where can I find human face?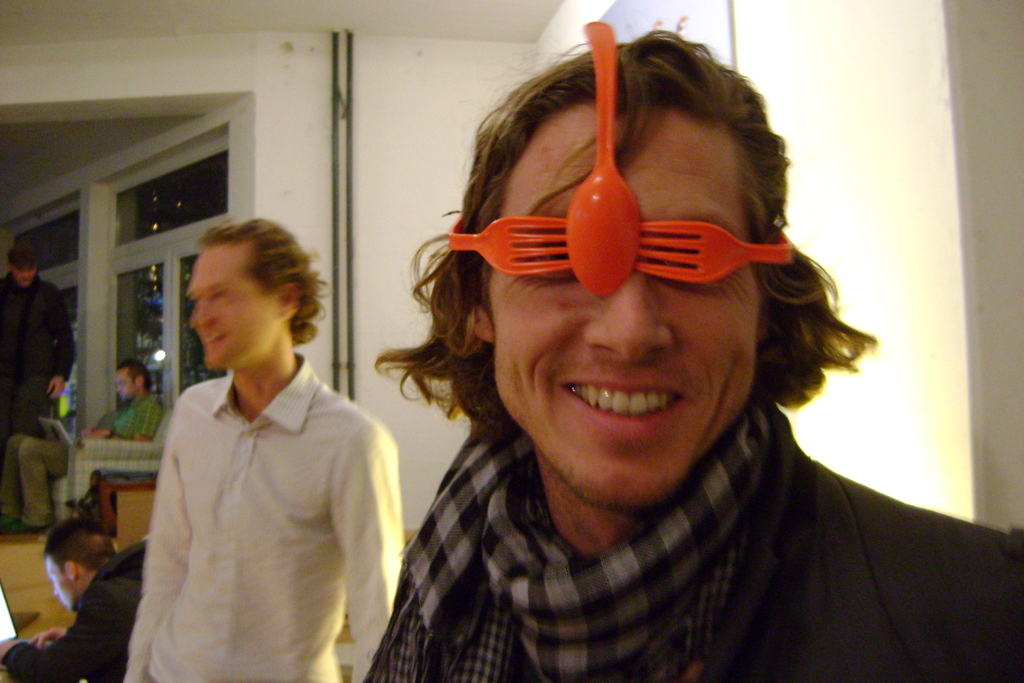
You can find it at bbox=(188, 242, 284, 372).
